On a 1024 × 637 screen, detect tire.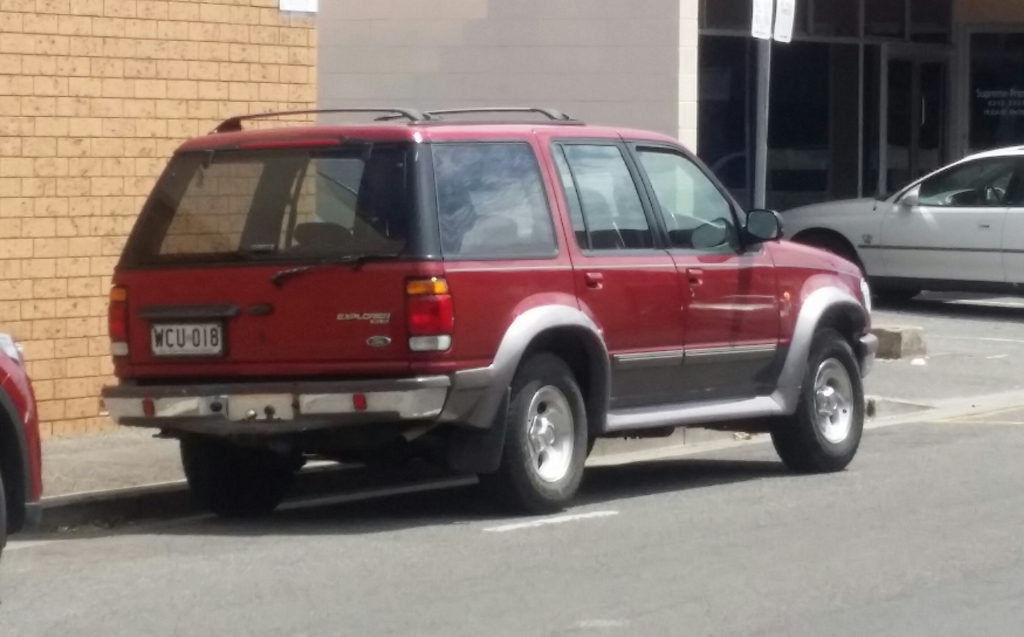
[x1=787, y1=229, x2=850, y2=270].
